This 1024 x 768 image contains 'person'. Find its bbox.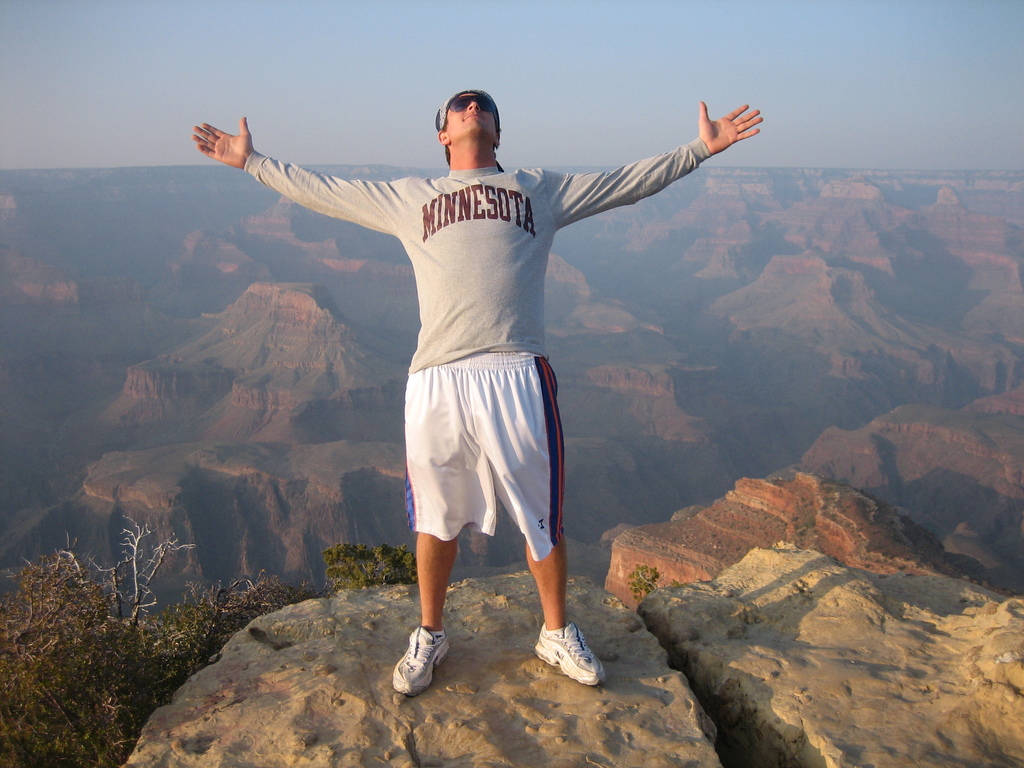
<bbox>252, 62, 710, 689</bbox>.
